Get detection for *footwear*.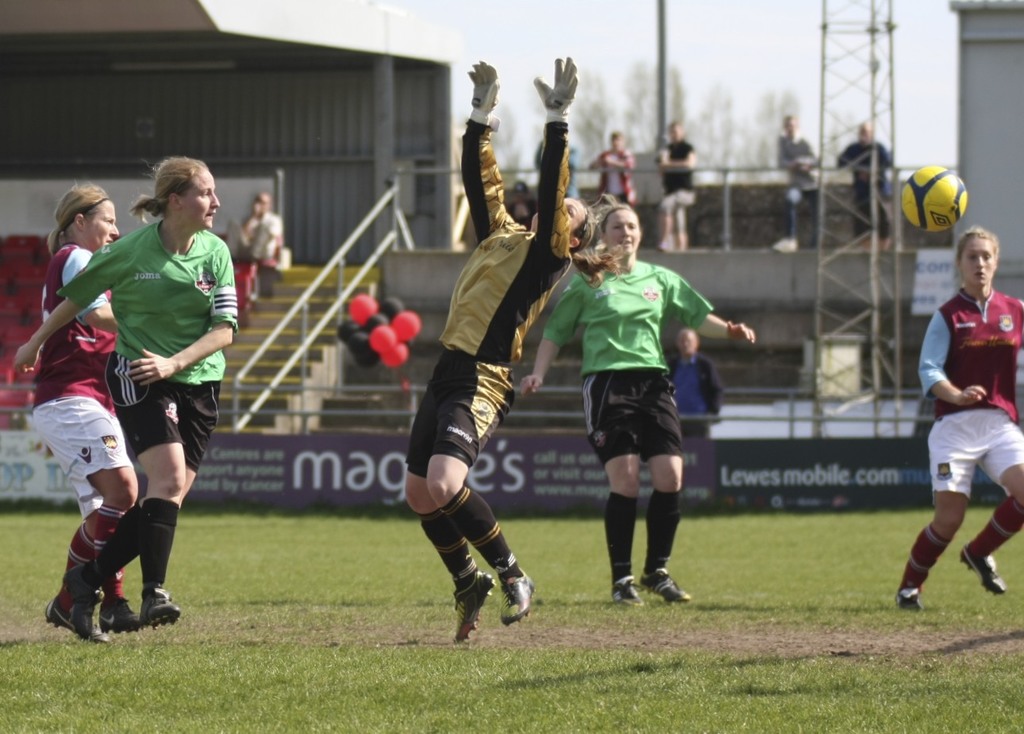
Detection: 502 569 533 626.
